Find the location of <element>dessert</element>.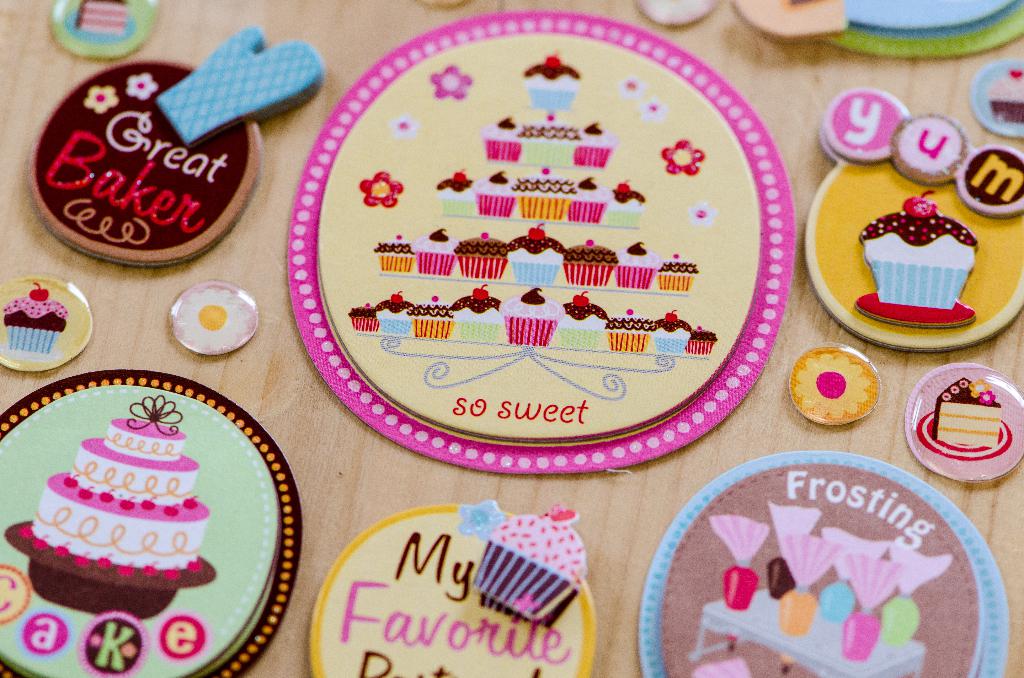
Location: 4:382:281:670.
